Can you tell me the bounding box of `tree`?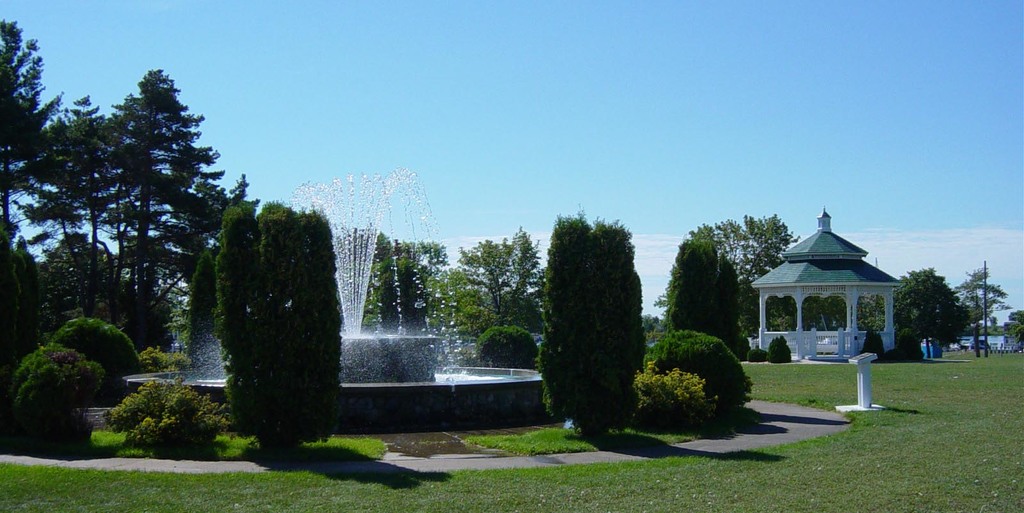
124,167,268,324.
